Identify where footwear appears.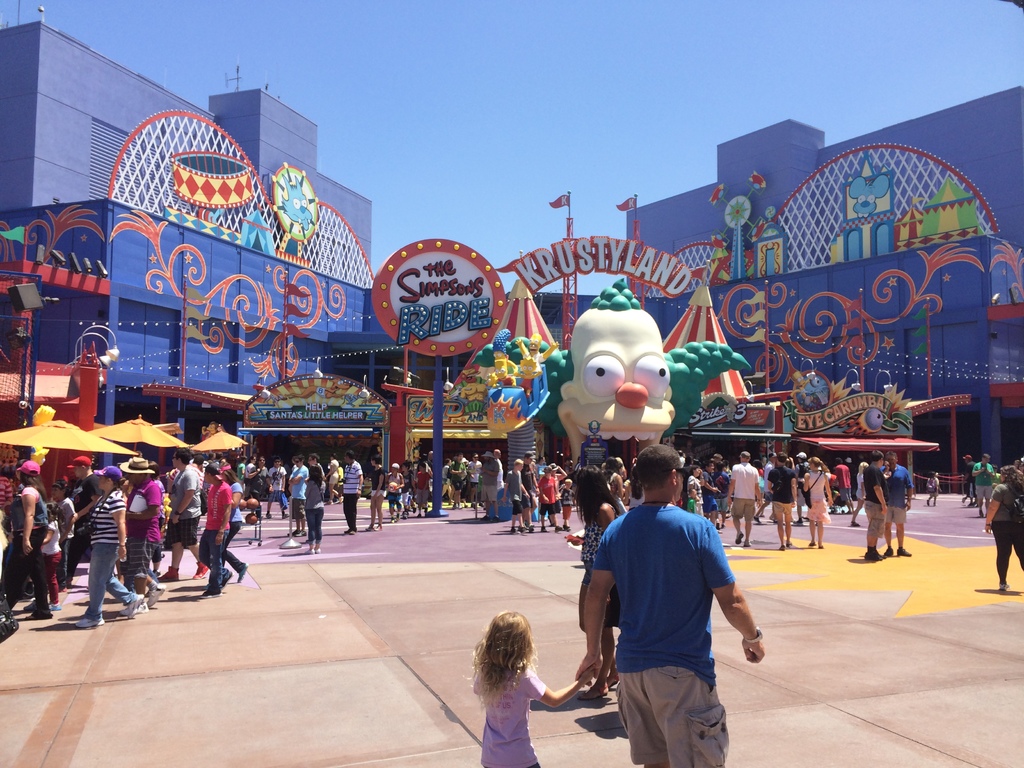
Appears at 509:527:521:534.
